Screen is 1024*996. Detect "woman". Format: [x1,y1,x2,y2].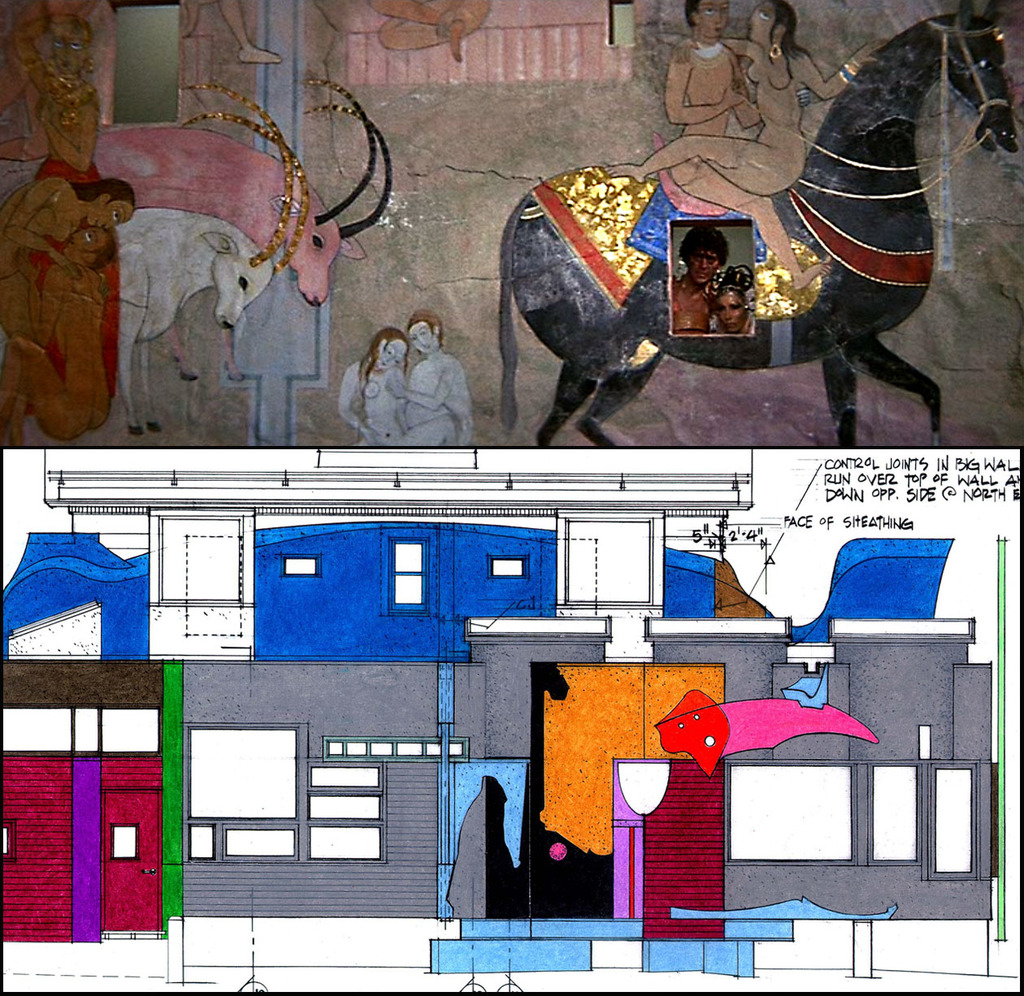
[24,1,107,191].
